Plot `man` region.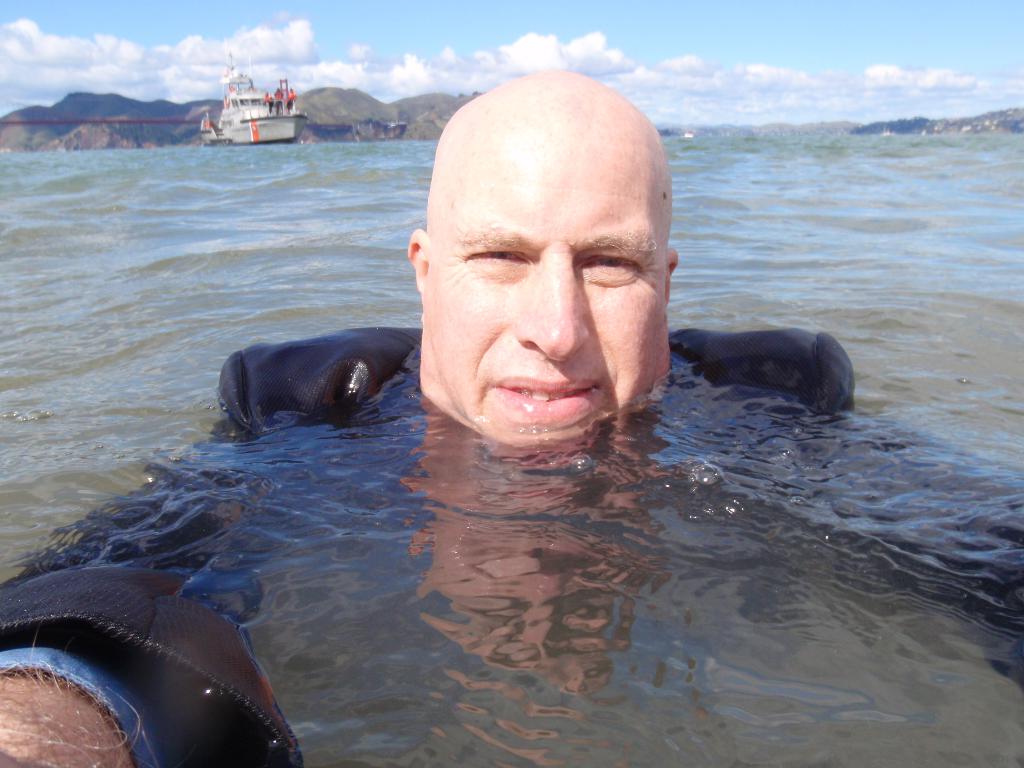
Plotted at <bbox>0, 70, 1023, 767</bbox>.
